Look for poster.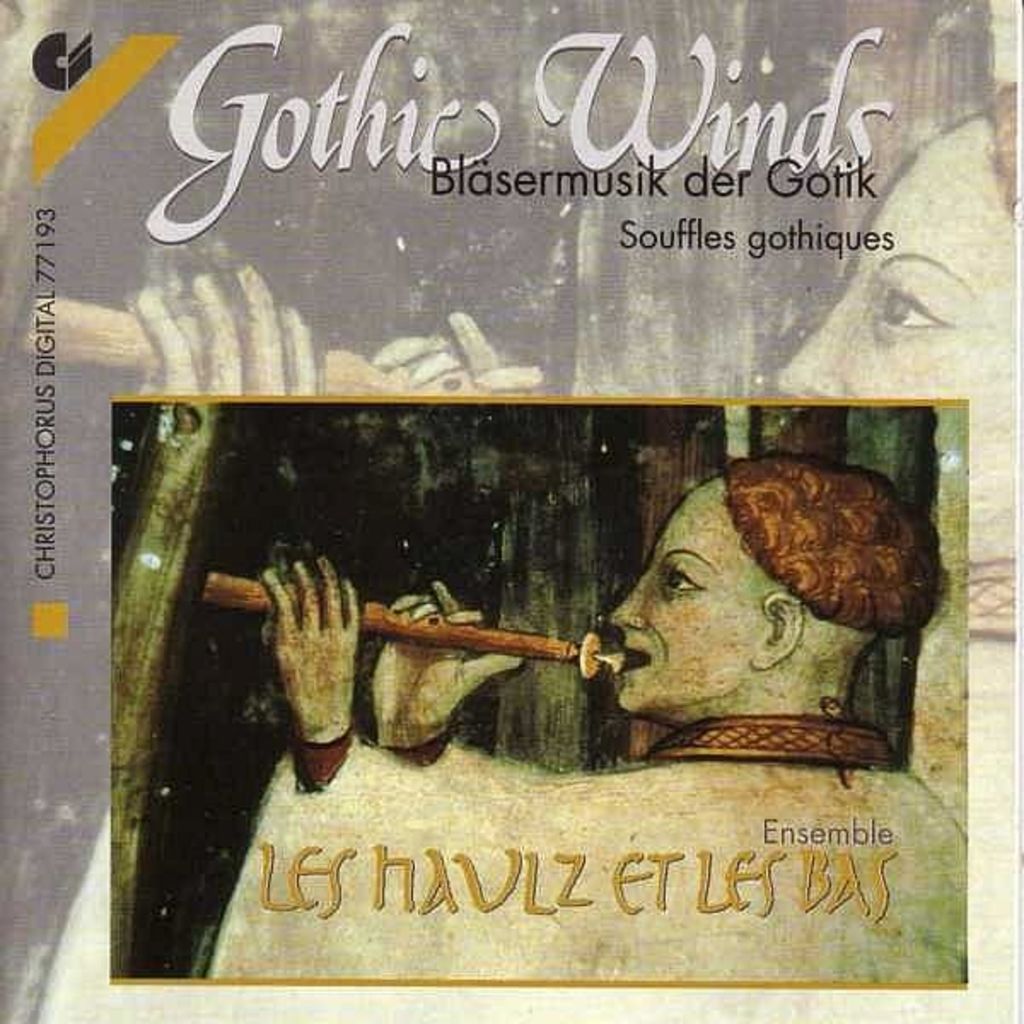
Found: box(0, 0, 1022, 1022).
